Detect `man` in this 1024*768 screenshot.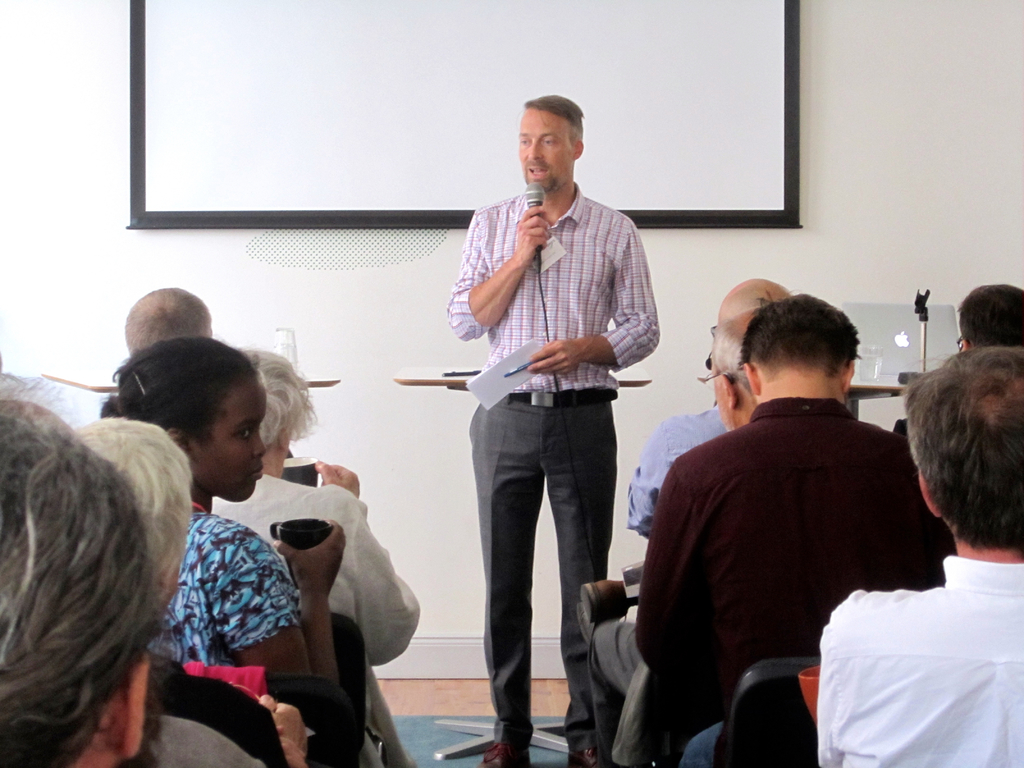
Detection: (x1=118, y1=284, x2=214, y2=359).
